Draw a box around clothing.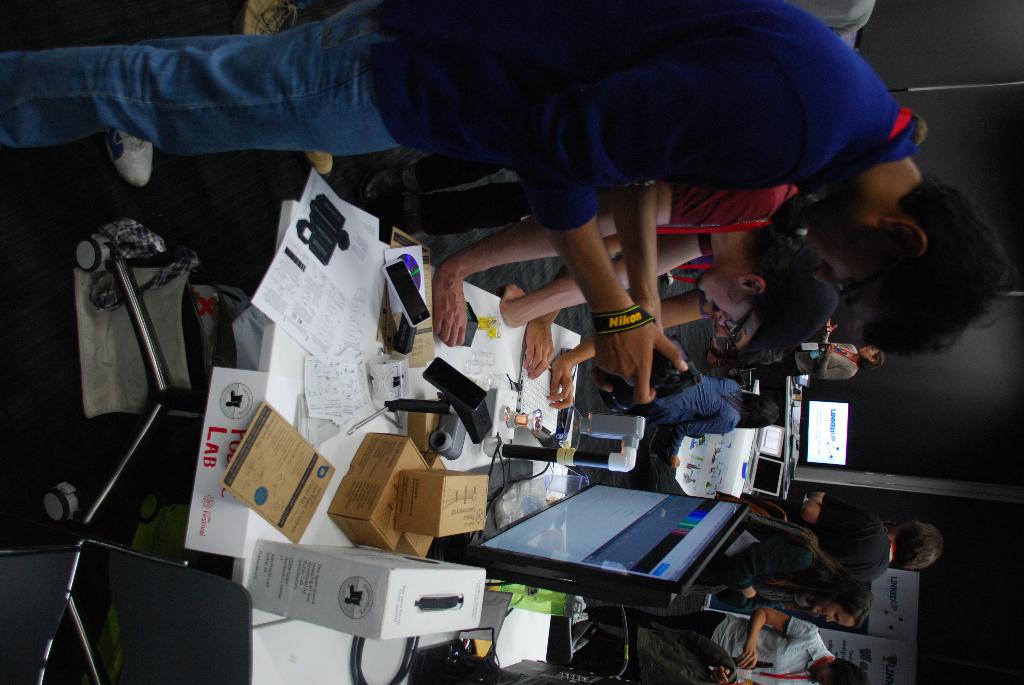
(x1=643, y1=365, x2=744, y2=442).
